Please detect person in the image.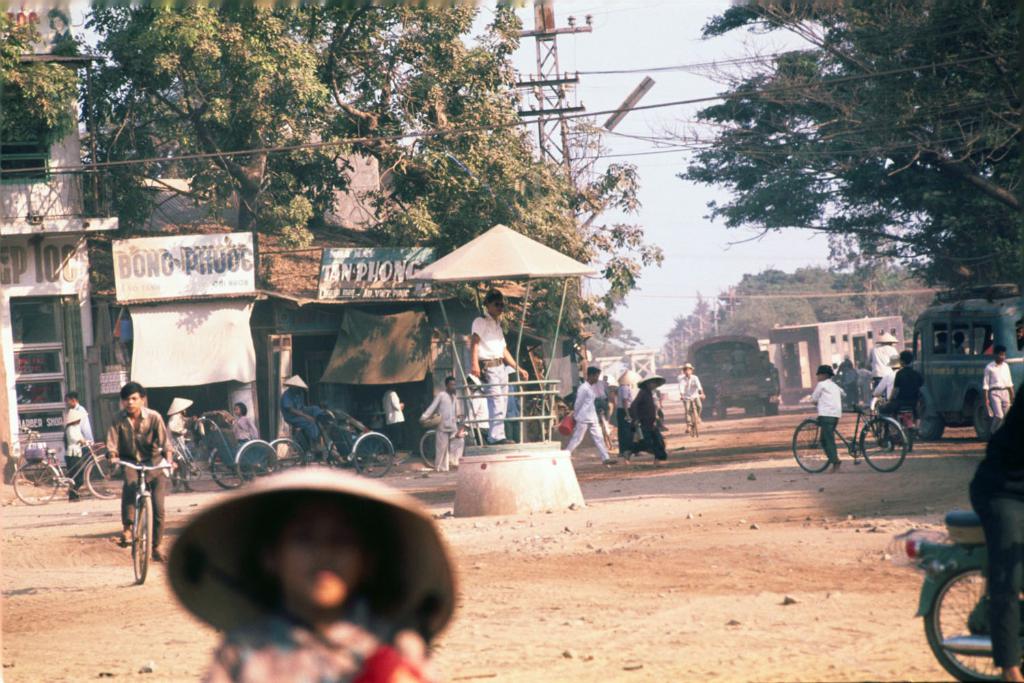
left=810, top=365, right=849, bottom=472.
